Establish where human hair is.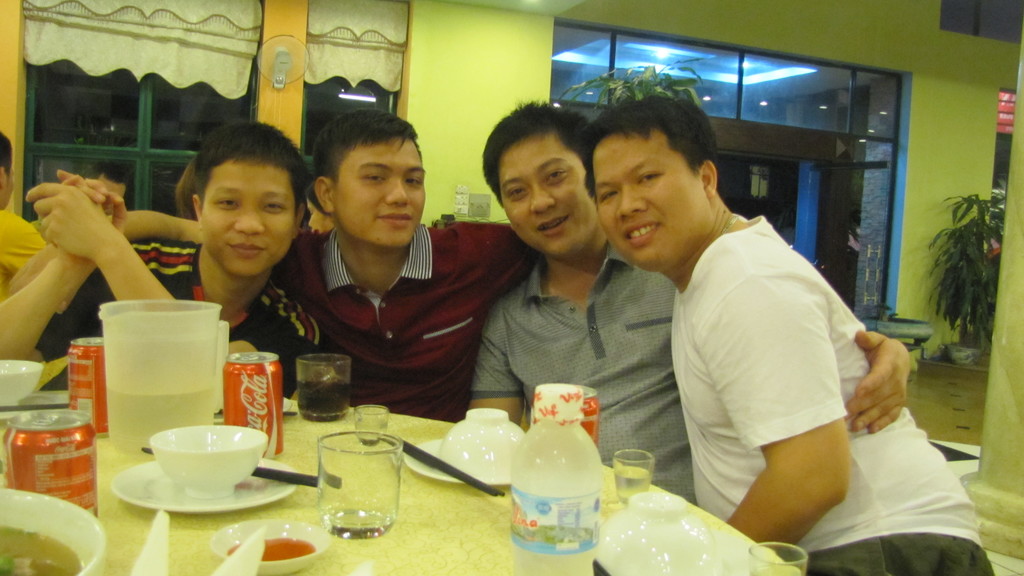
Established at (left=483, top=97, right=589, bottom=180).
